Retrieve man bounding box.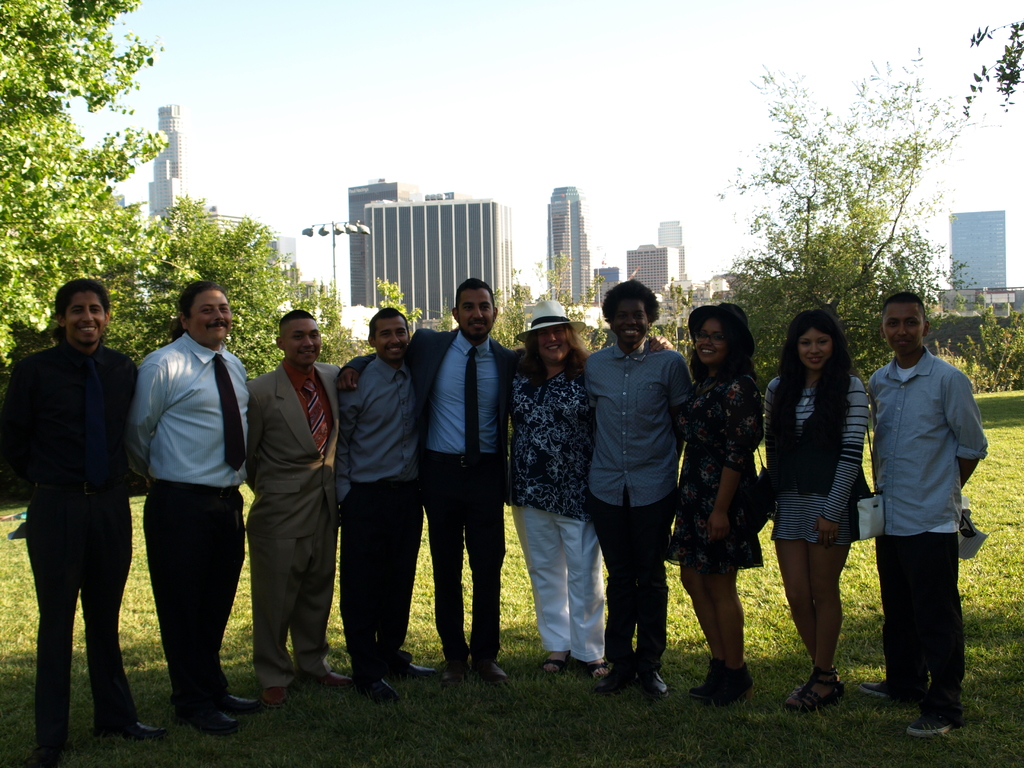
Bounding box: box=[339, 300, 436, 699].
